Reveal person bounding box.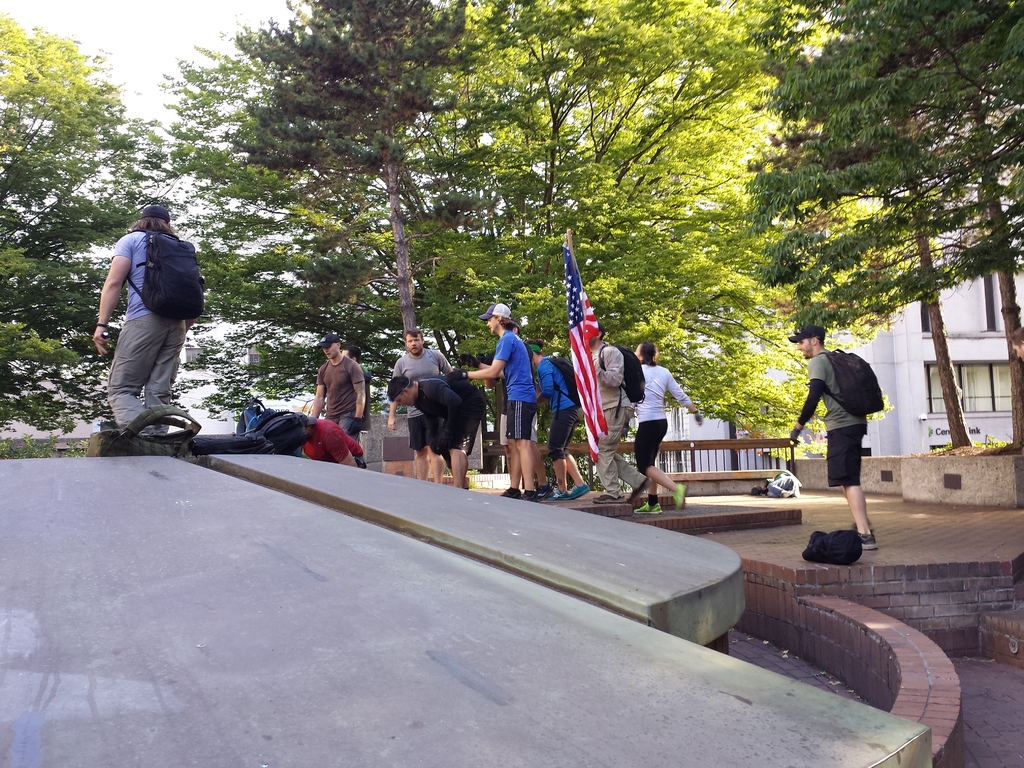
Revealed: crop(522, 343, 582, 498).
